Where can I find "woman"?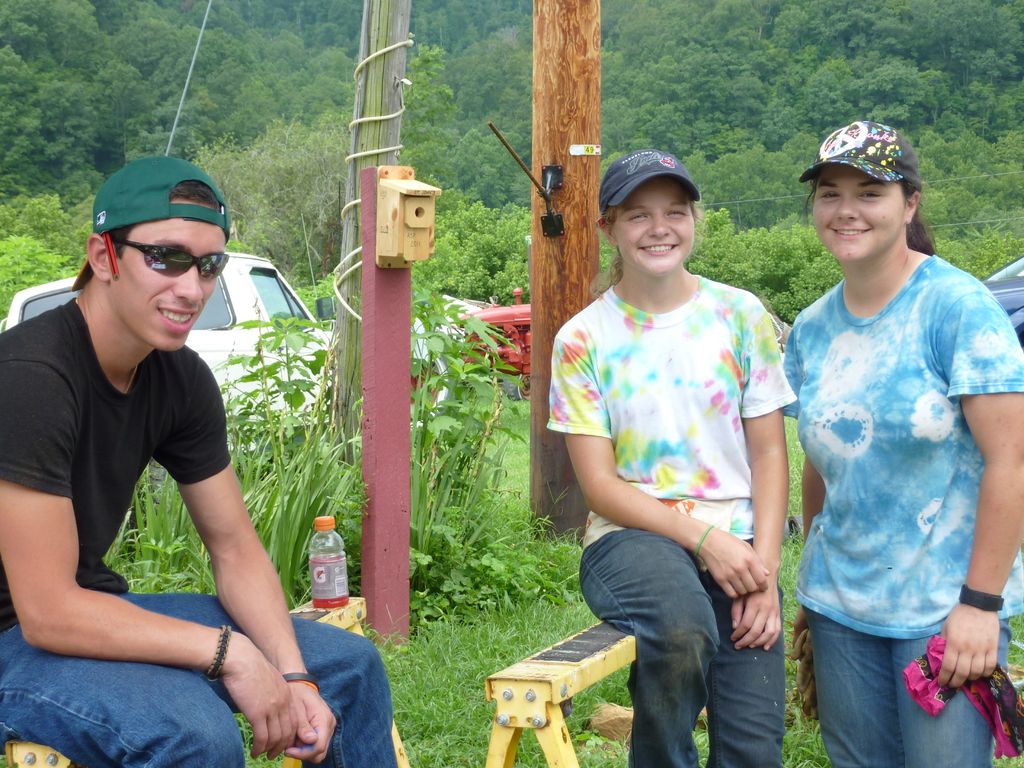
You can find it at (left=776, top=118, right=1023, bottom=767).
